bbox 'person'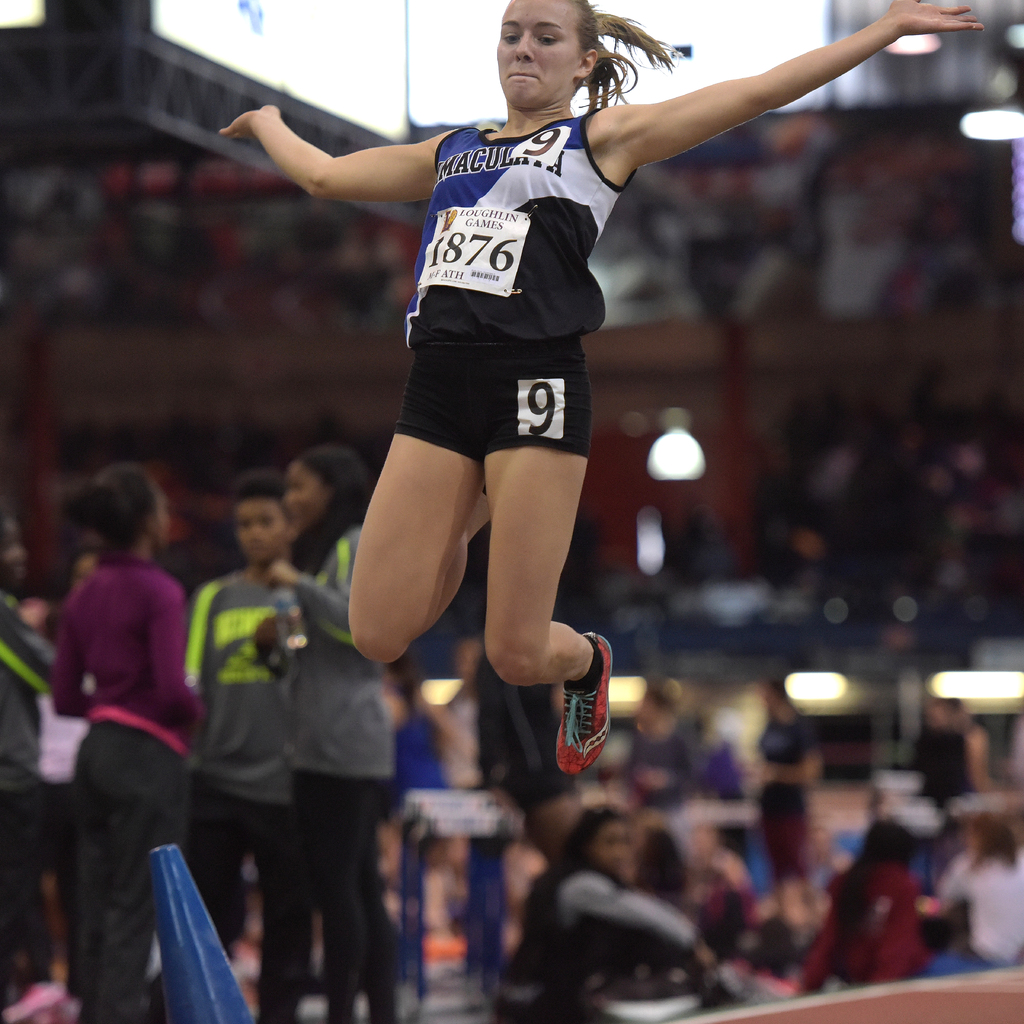
Rect(175, 461, 321, 1021)
